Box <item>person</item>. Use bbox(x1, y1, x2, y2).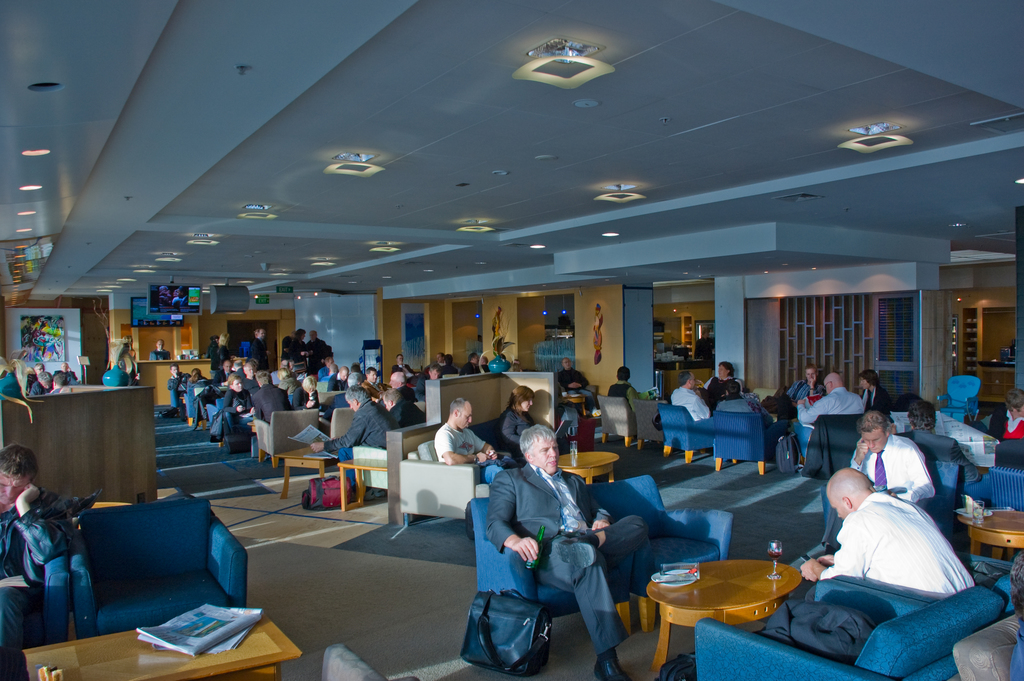
bbox(799, 460, 976, 603).
